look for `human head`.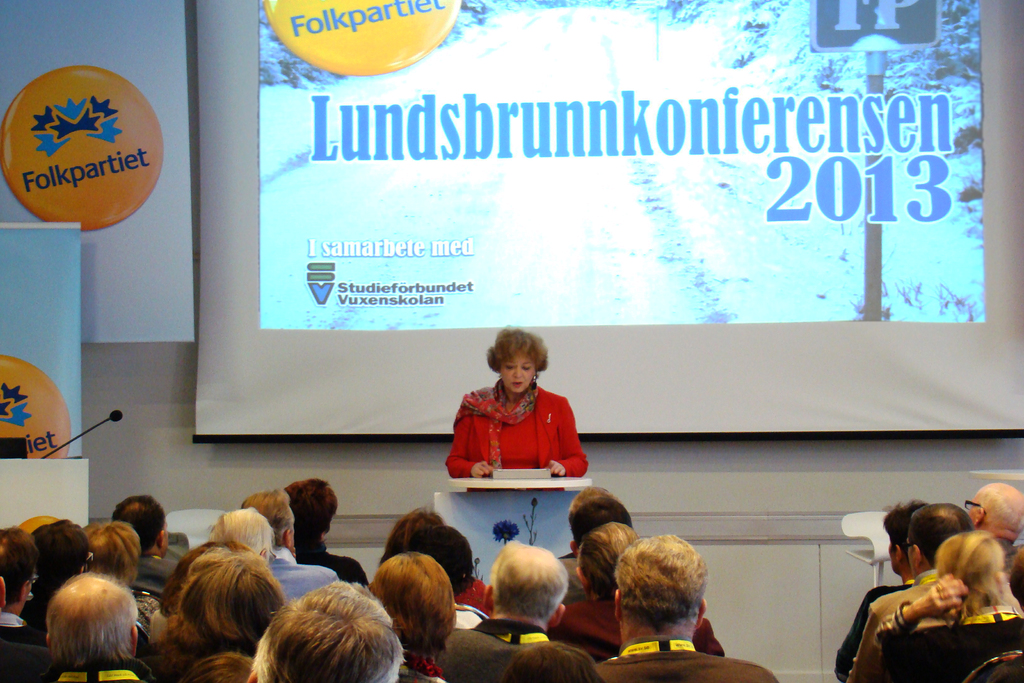
Found: bbox=(0, 531, 17, 613).
